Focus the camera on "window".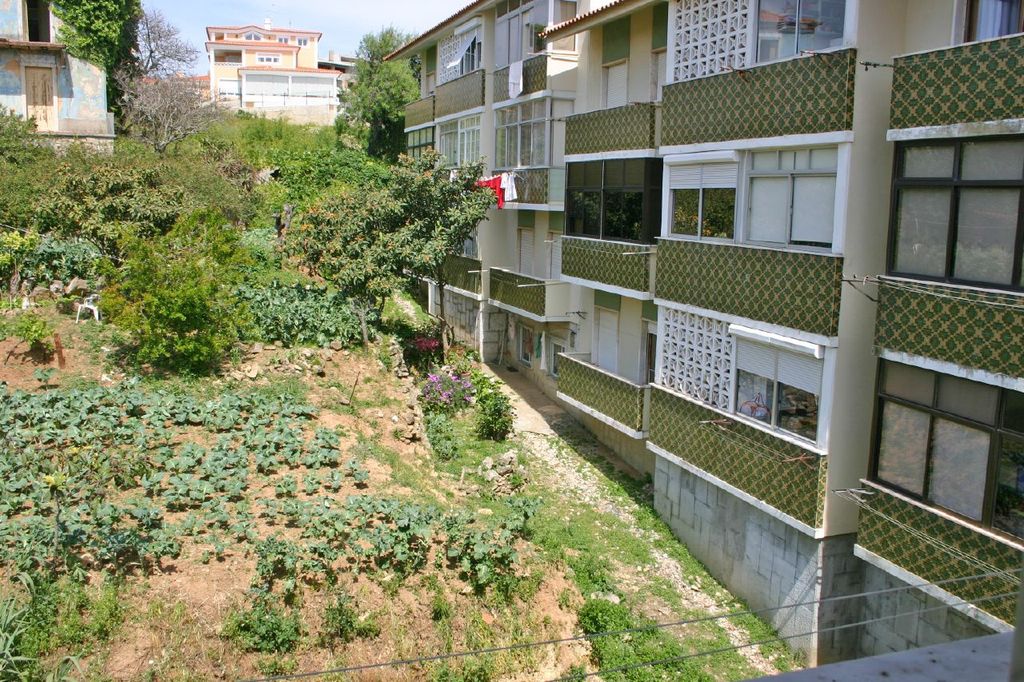
Focus region: <box>487,0,534,64</box>.
